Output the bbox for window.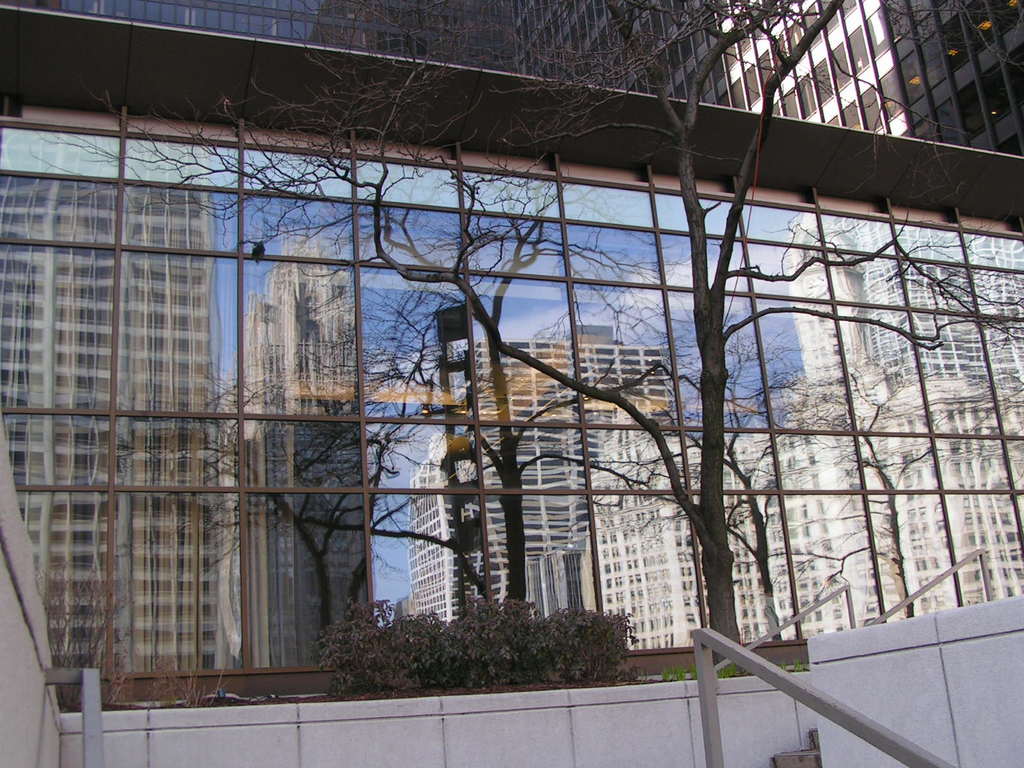
866,8,898,66.
